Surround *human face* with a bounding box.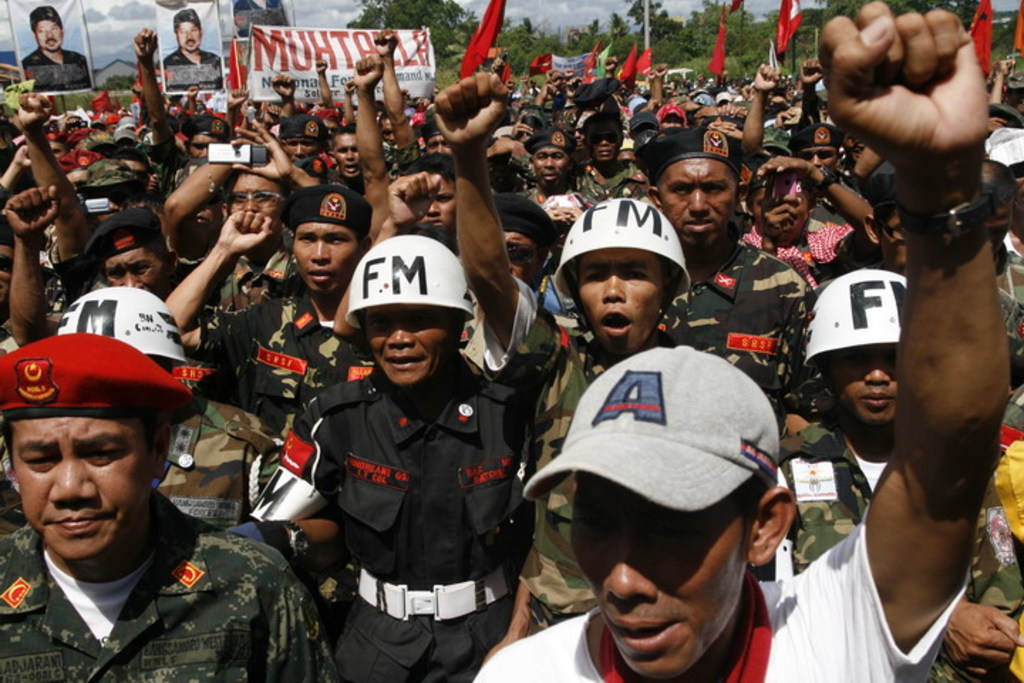
[left=431, top=168, right=458, bottom=225].
